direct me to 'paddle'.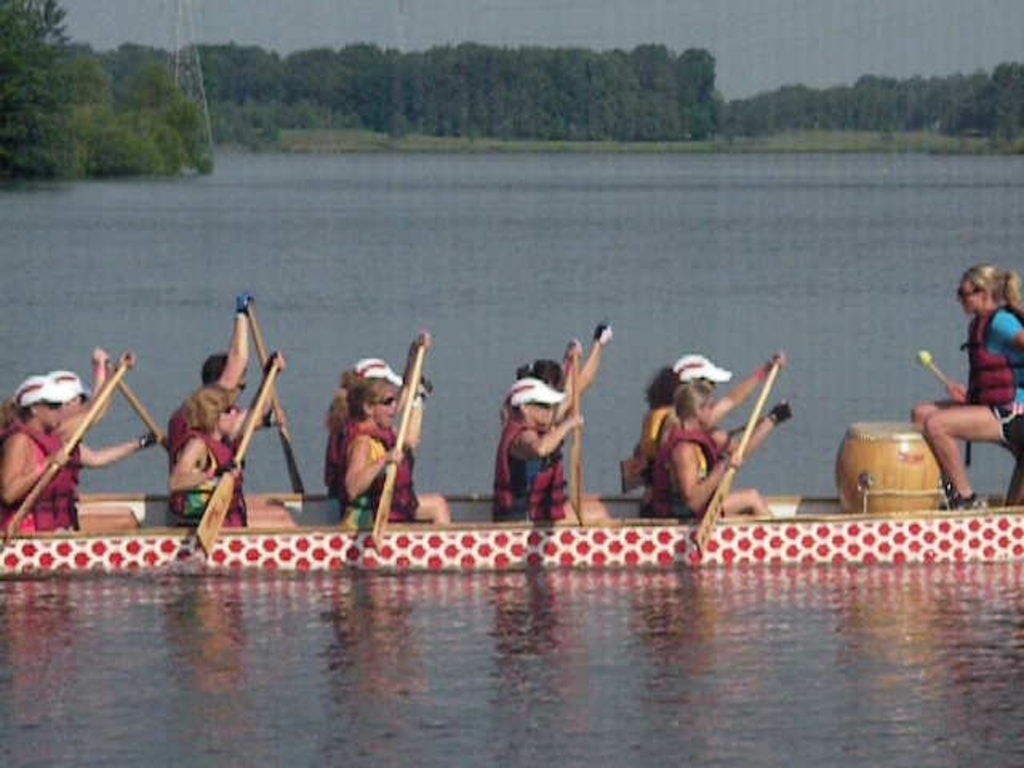
Direction: x1=907 y1=344 x2=1000 y2=485.
